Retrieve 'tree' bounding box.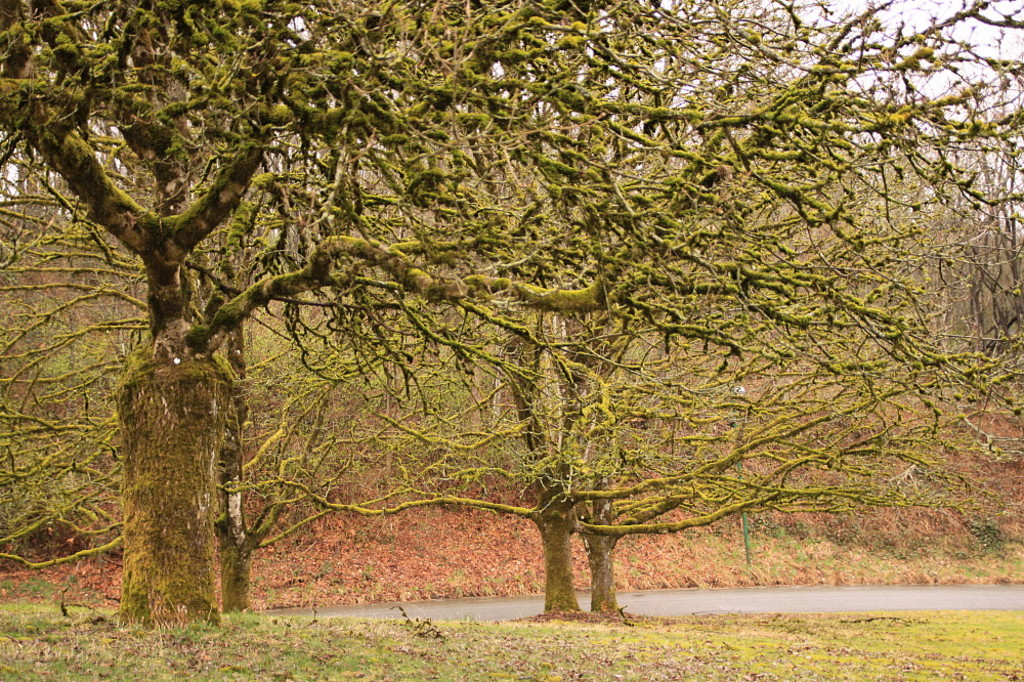
Bounding box: x1=221, y1=0, x2=1011, y2=608.
